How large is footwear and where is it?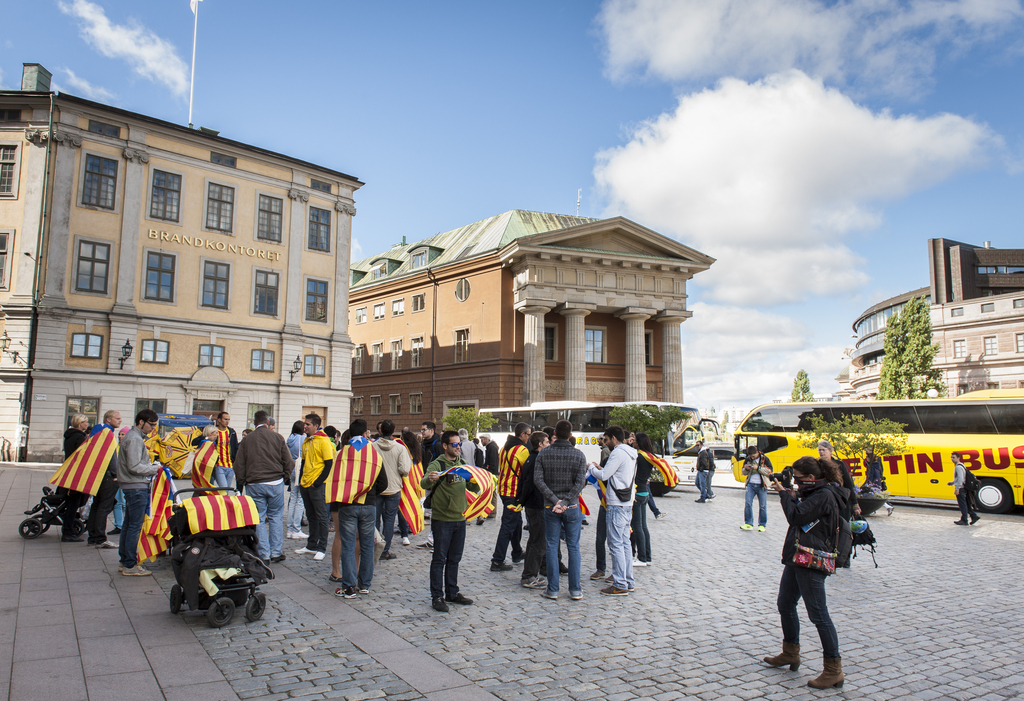
Bounding box: {"left": 417, "top": 542, "right": 432, "bottom": 552}.
